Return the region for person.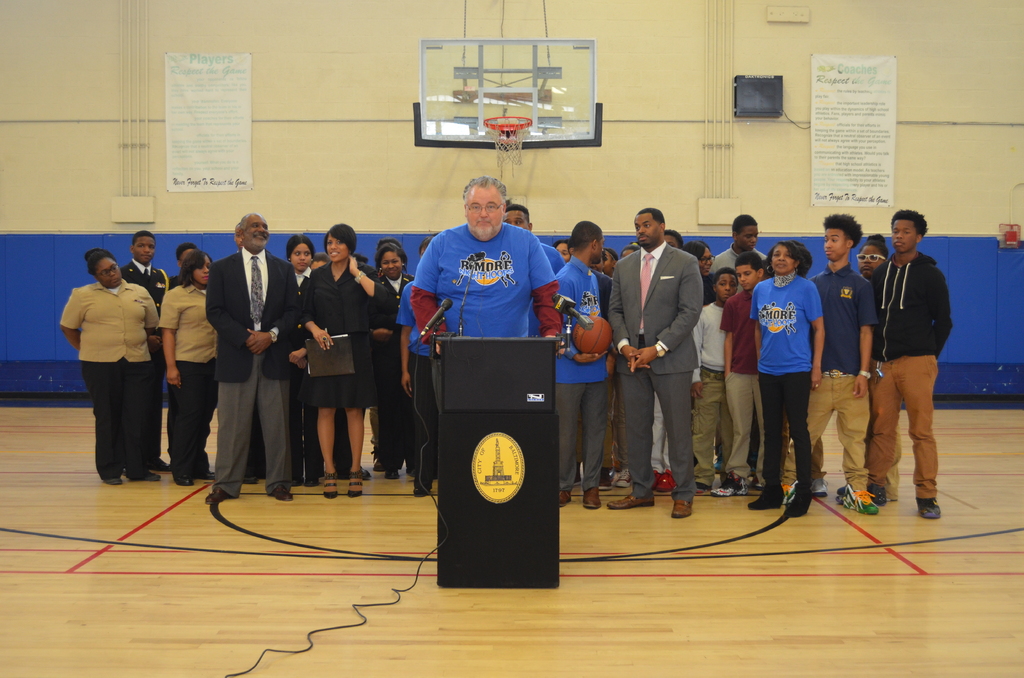
bbox=[305, 223, 377, 499].
